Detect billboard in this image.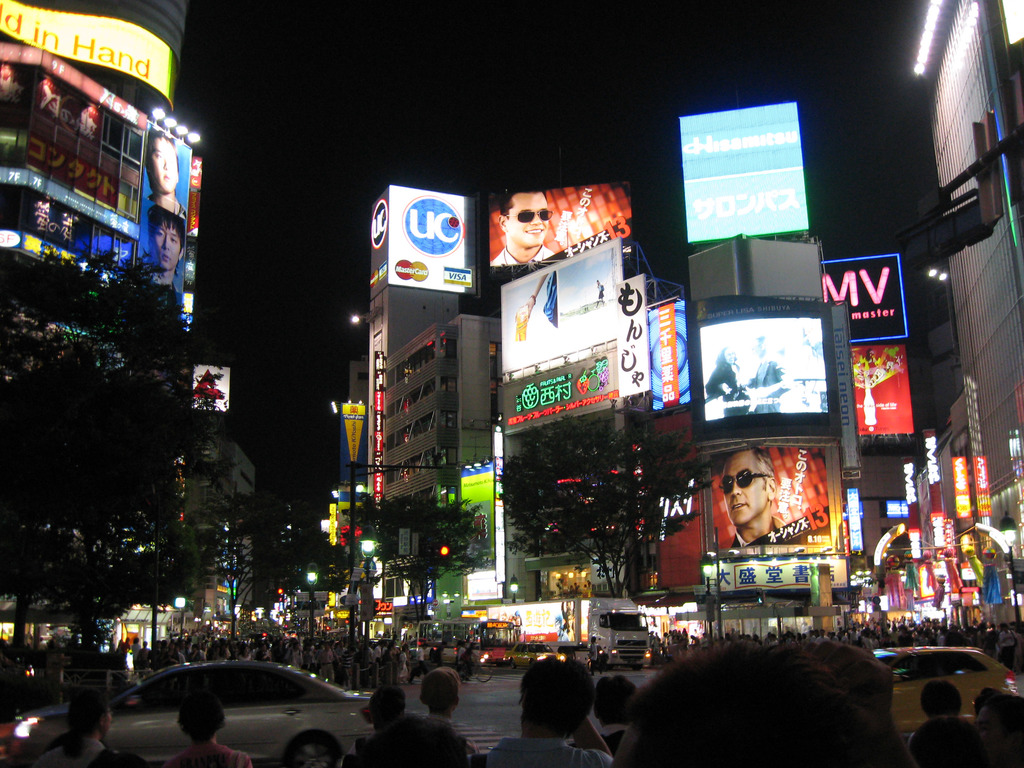
Detection: (949,457,975,515).
